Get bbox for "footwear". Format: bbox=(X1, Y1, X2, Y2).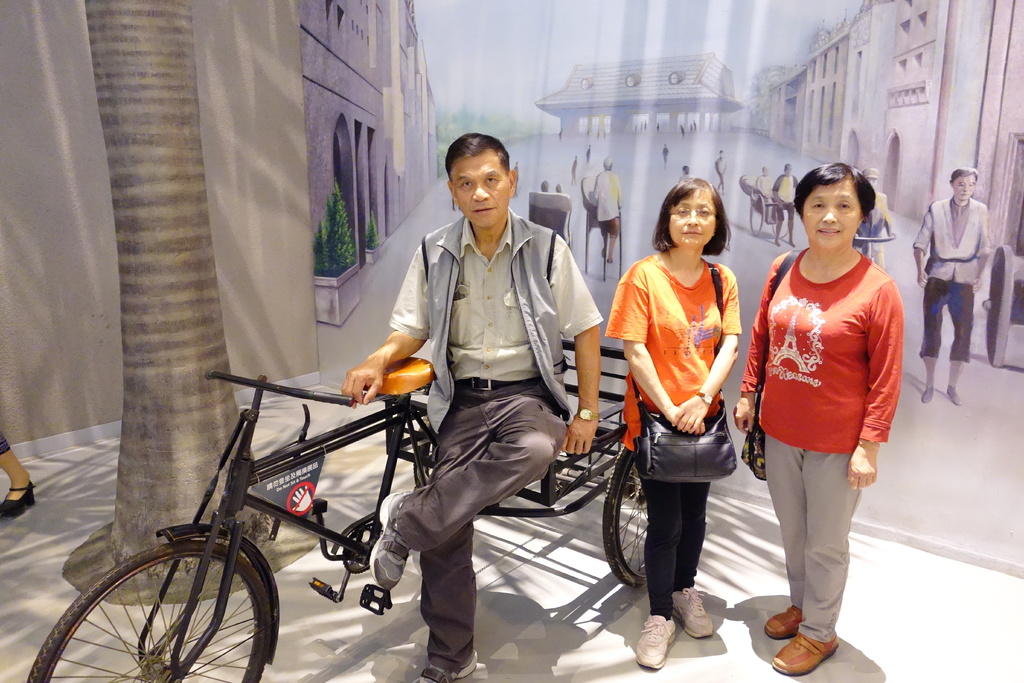
bbox=(0, 477, 36, 515).
